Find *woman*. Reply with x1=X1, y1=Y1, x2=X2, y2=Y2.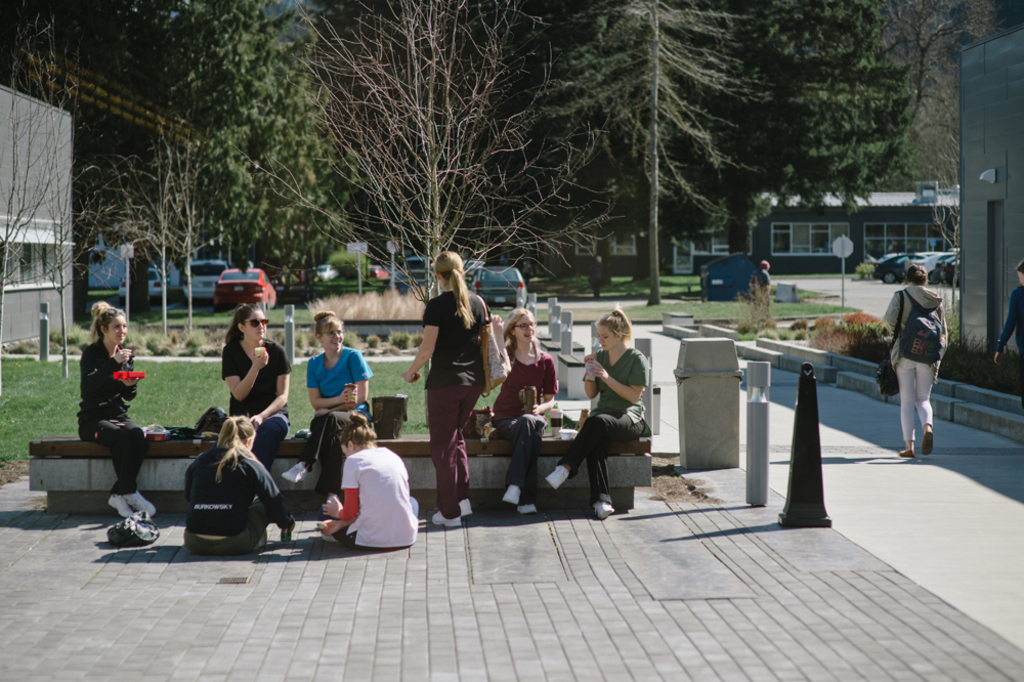
x1=308, y1=302, x2=379, y2=521.
